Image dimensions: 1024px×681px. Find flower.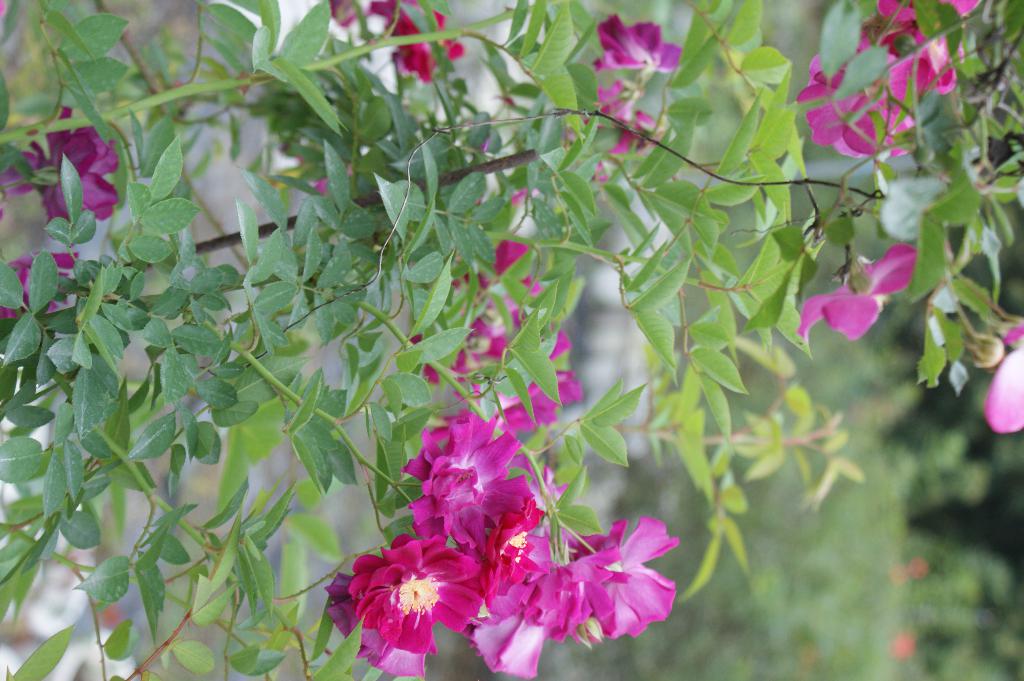
detection(591, 15, 670, 70).
